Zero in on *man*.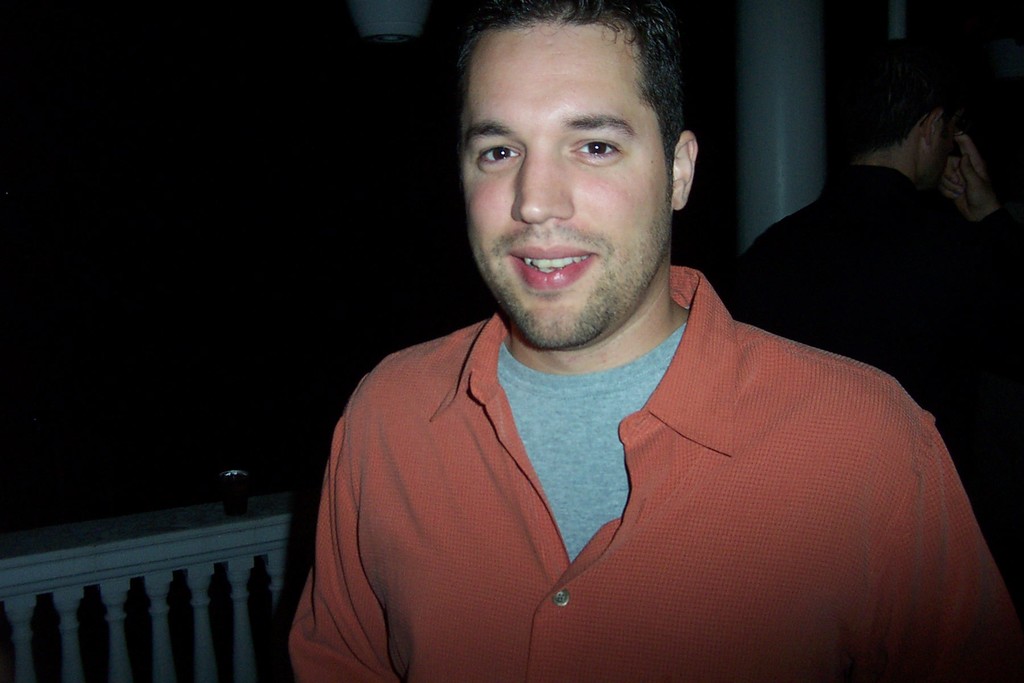
Zeroed in: <box>275,0,1023,682</box>.
